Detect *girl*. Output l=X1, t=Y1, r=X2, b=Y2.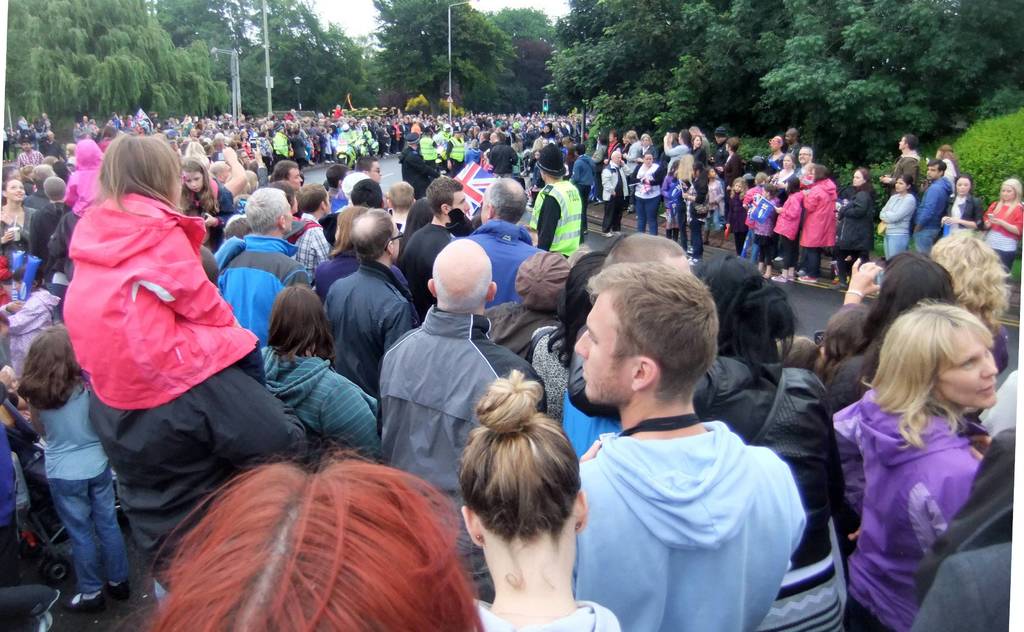
l=775, t=177, r=804, b=281.
